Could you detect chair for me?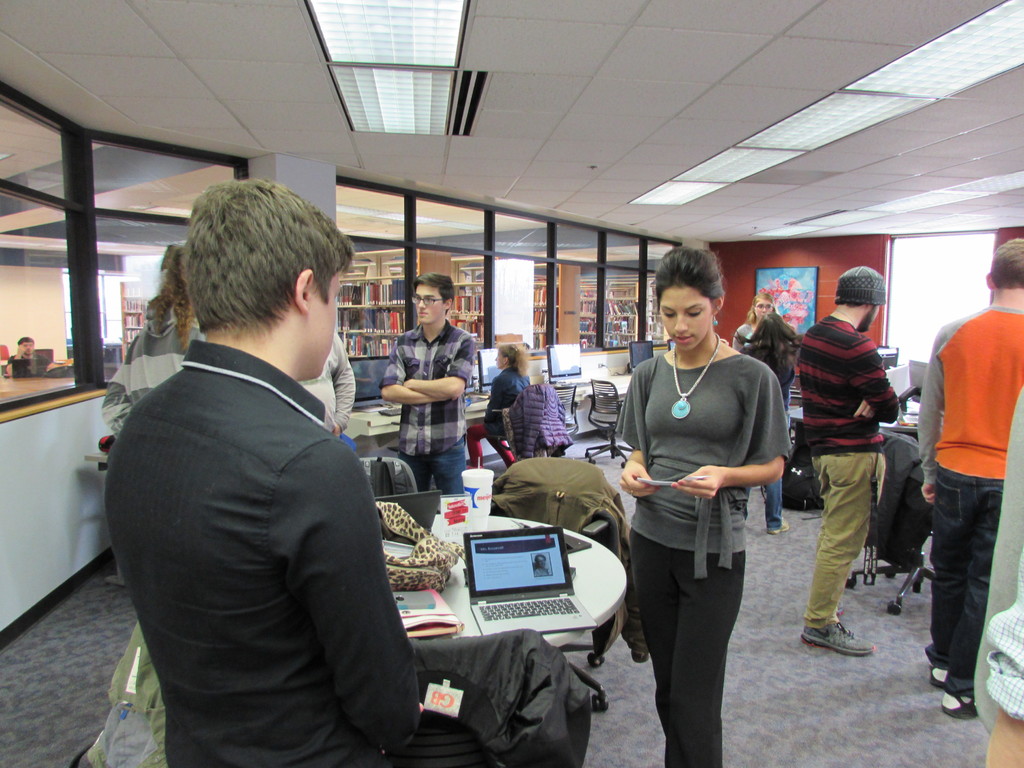
Detection result: <bbox>580, 372, 625, 474</bbox>.
